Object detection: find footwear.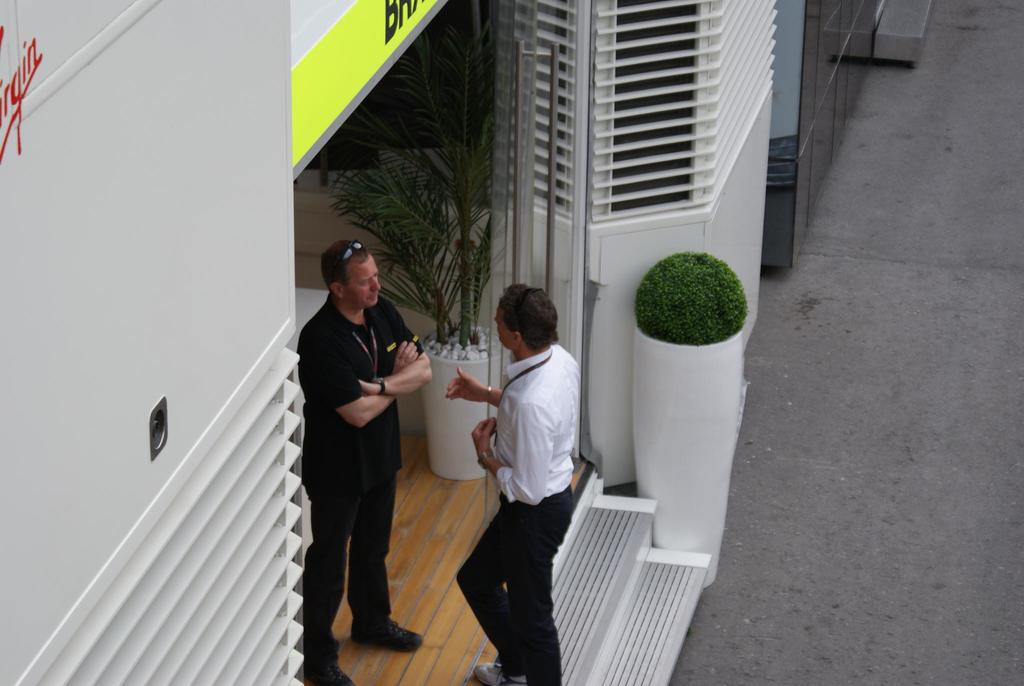
(308,665,360,685).
